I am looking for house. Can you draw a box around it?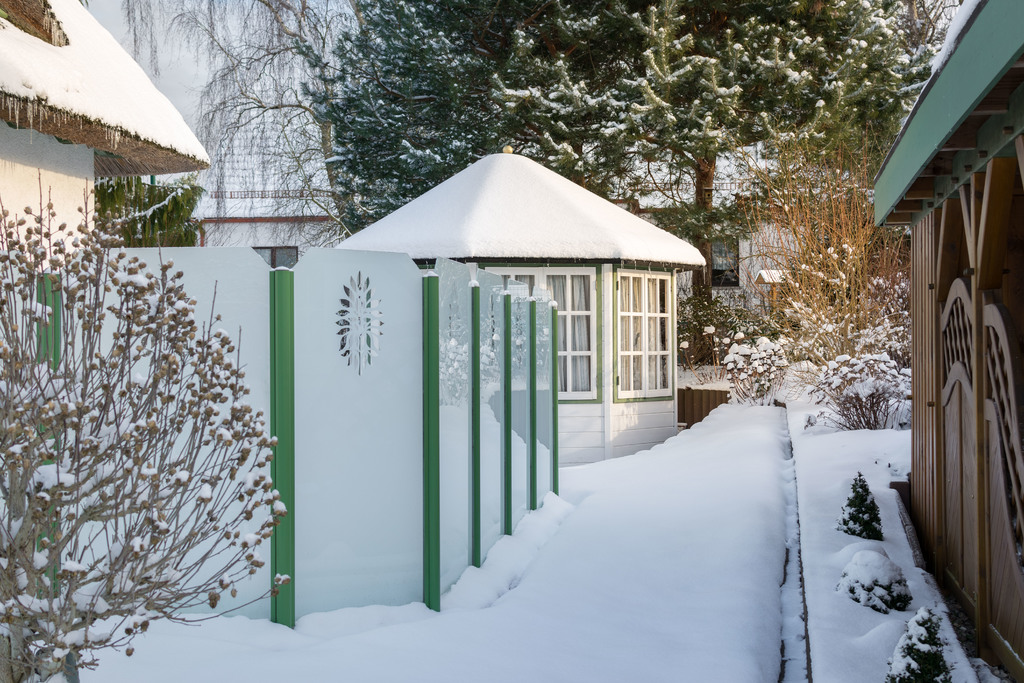
Sure, the bounding box is (x1=868, y1=0, x2=1023, y2=682).
